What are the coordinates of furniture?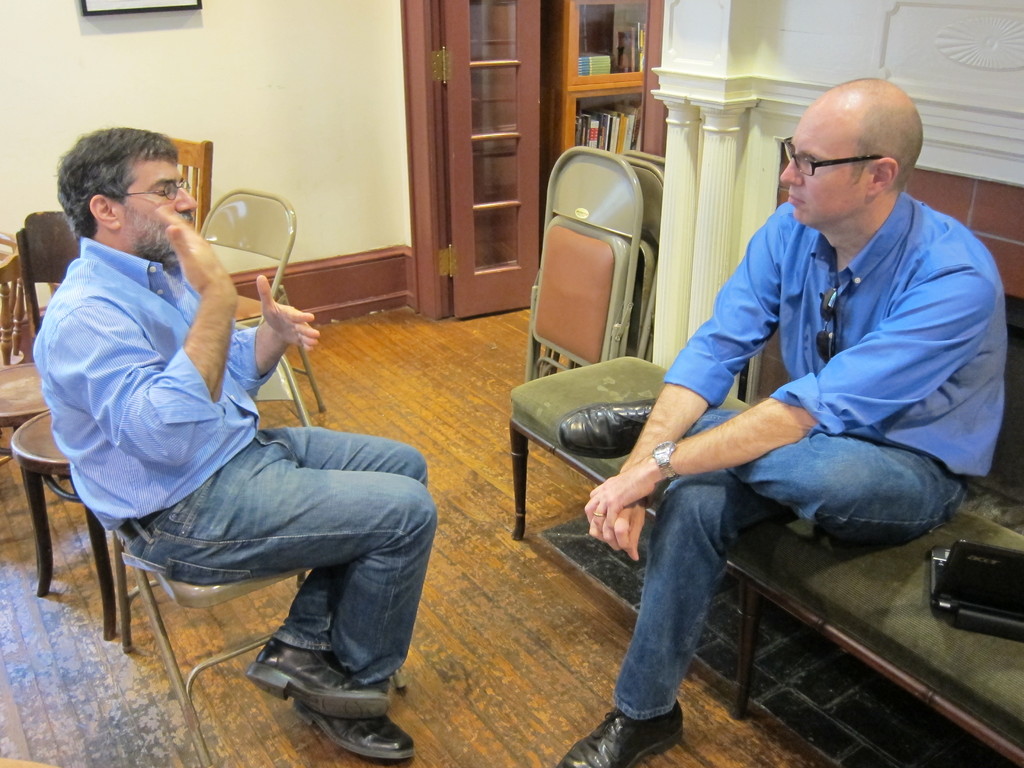
bbox=(489, 0, 668, 263).
